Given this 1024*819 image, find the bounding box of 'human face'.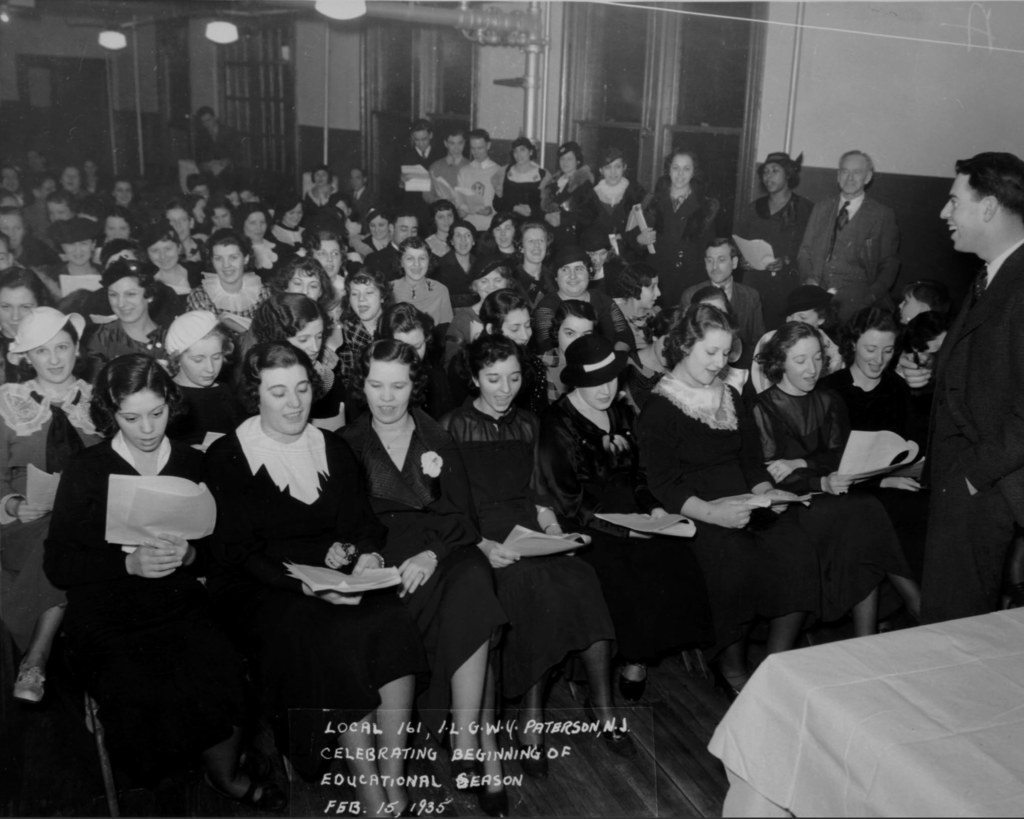
394 332 425 360.
